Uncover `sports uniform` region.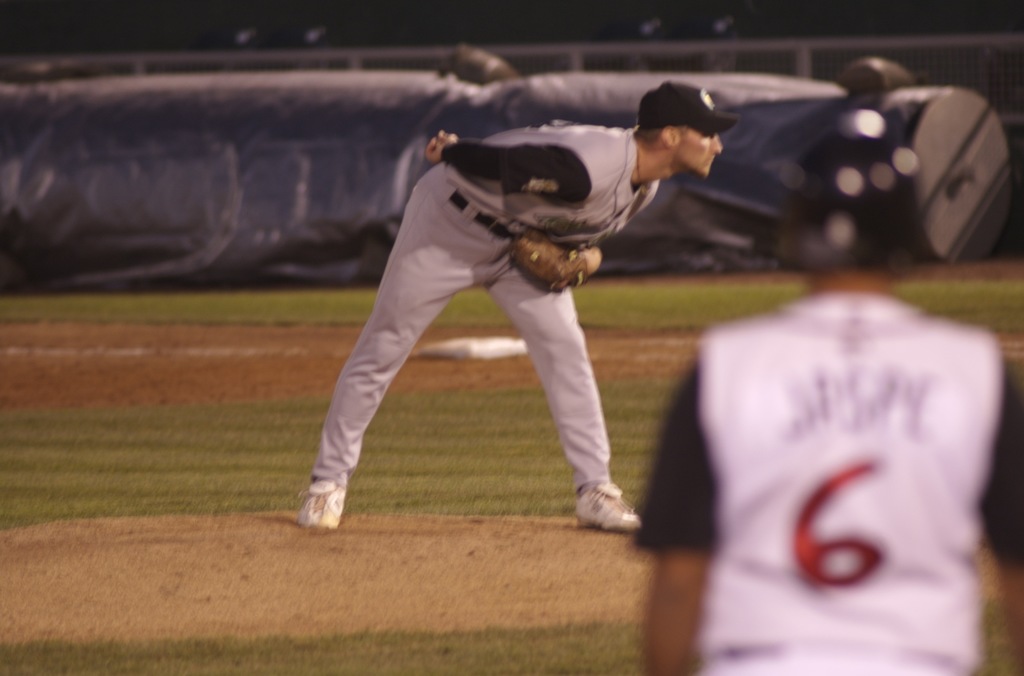
Uncovered: {"left": 632, "top": 270, "right": 1021, "bottom": 675}.
